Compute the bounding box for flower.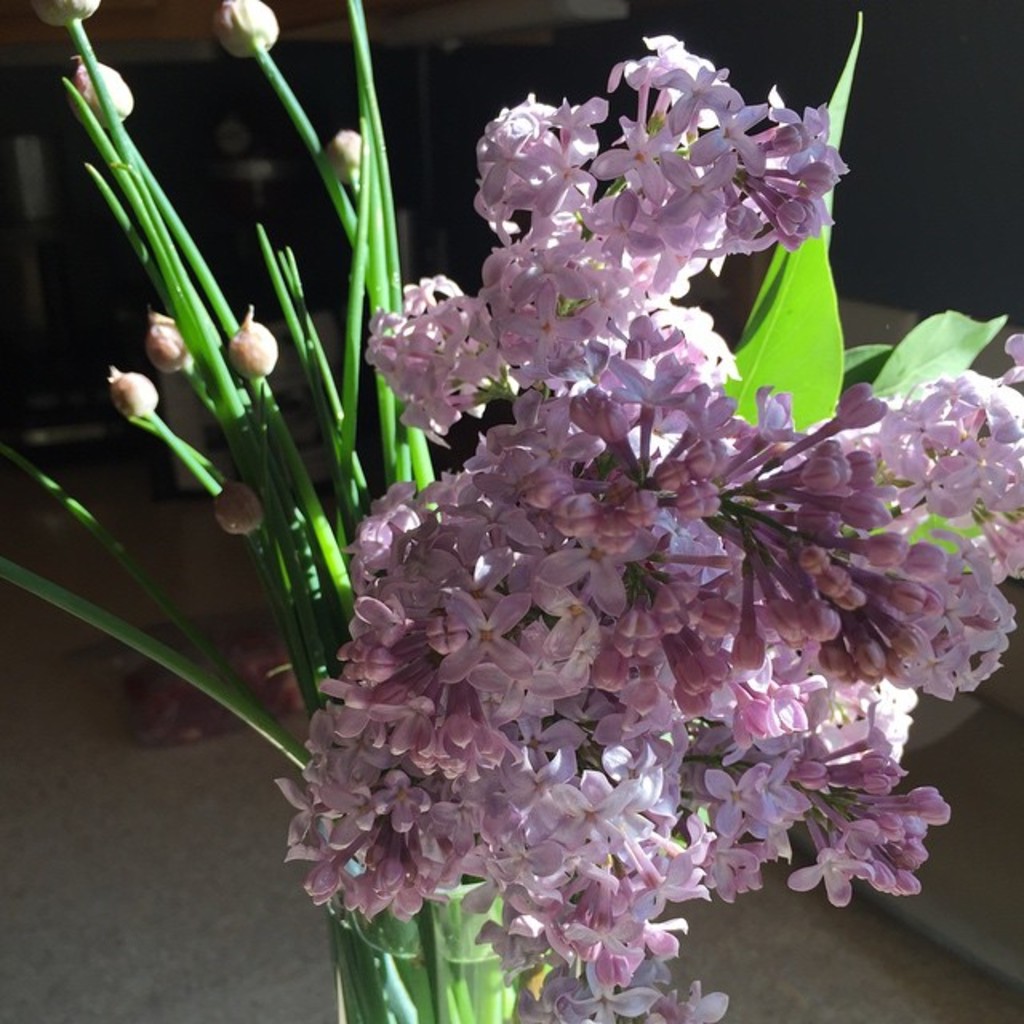
box=[24, 0, 99, 35].
